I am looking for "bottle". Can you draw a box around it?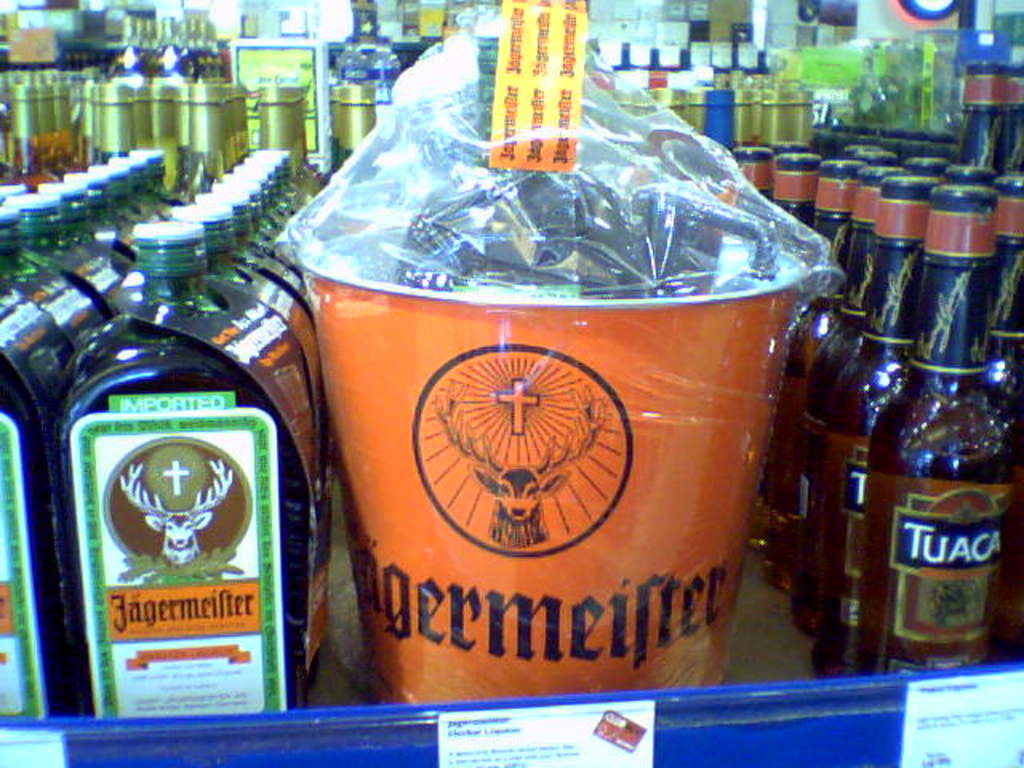
Sure, the bounding box is bbox(854, 182, 1022, 682).
